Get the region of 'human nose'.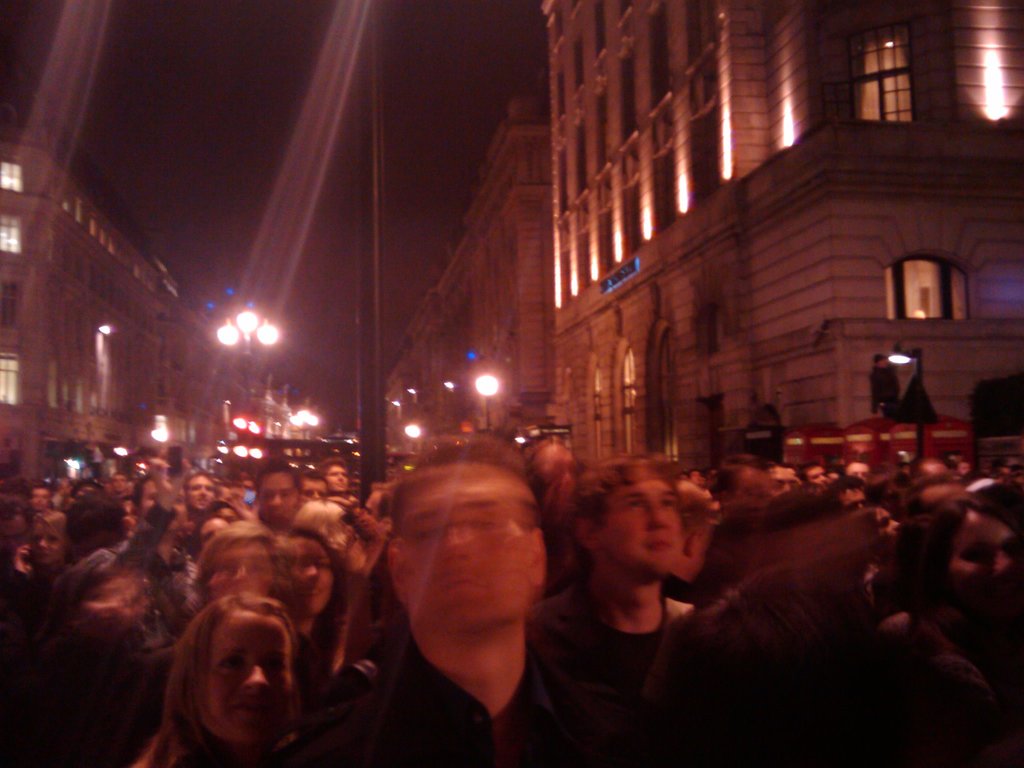
335 478 344 482.
